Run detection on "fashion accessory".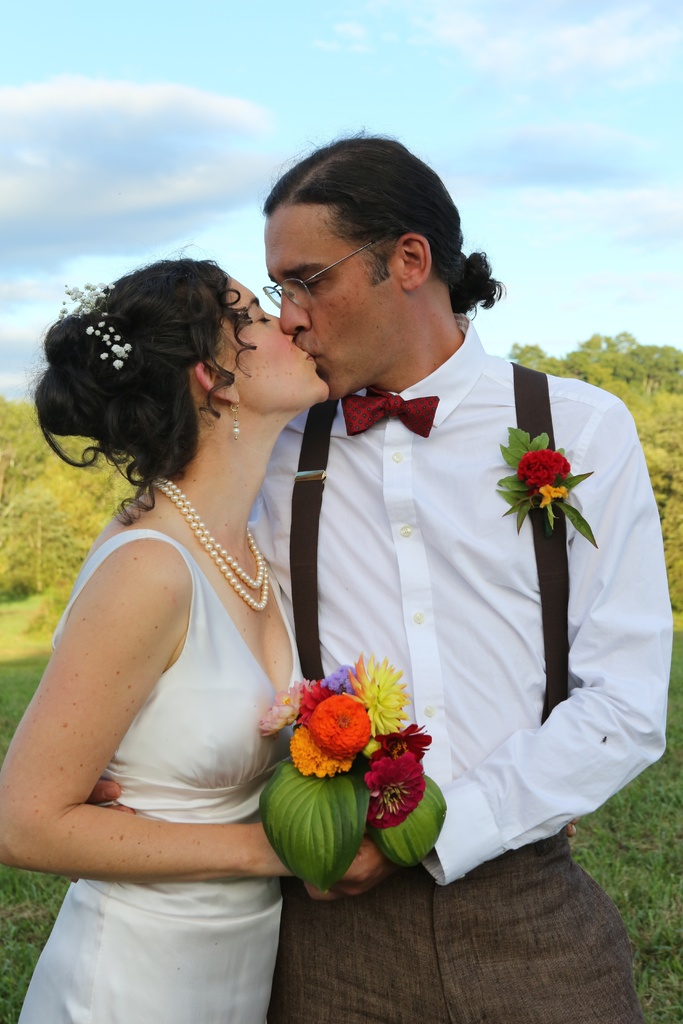
Result: Rect(339, 385, 441, 437).
